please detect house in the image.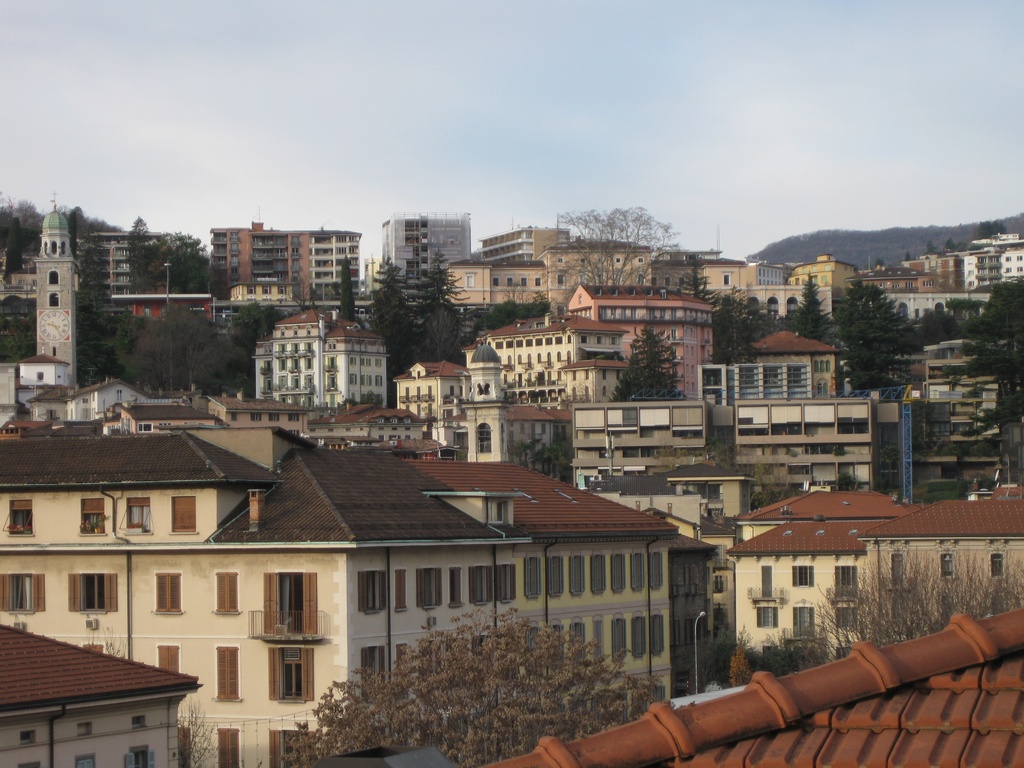
462, 319, 622, 399.
